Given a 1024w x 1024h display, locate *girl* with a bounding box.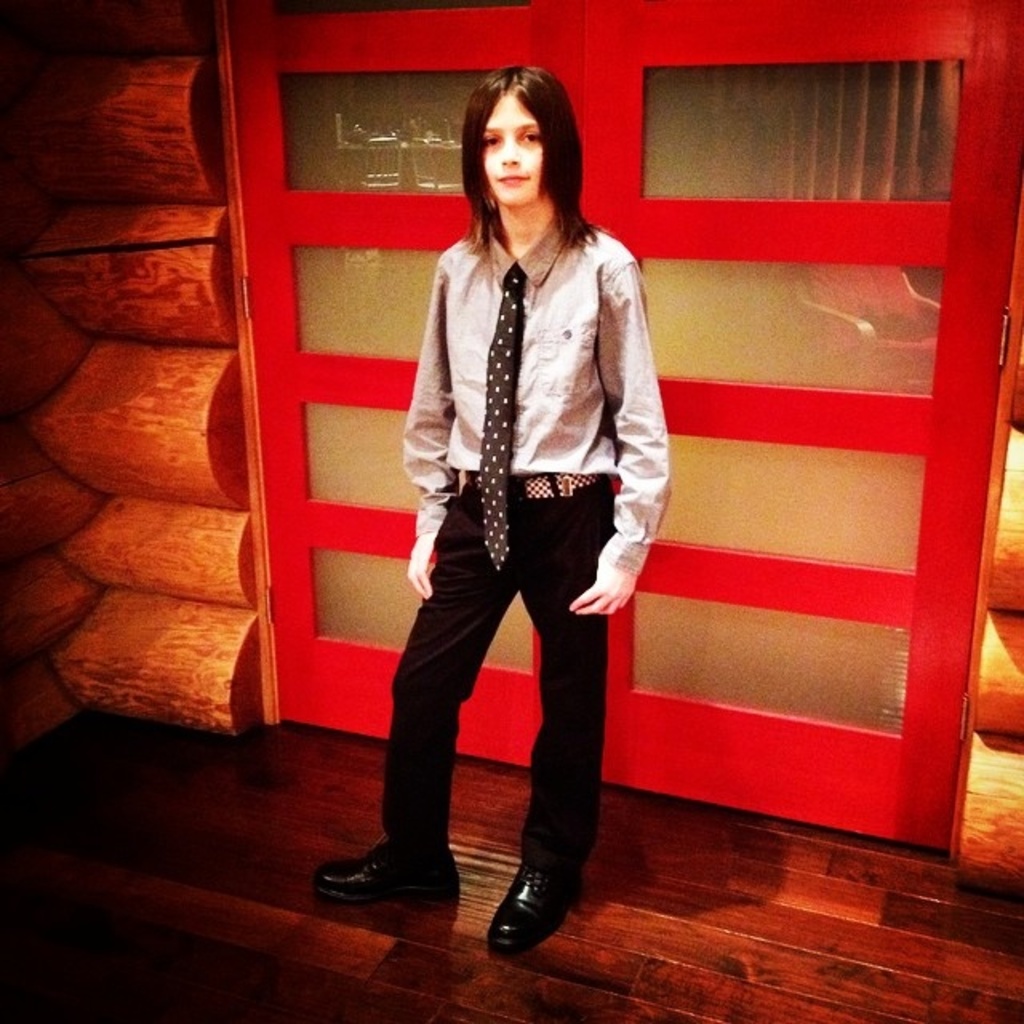
Located: select_region(304, 58, 675, 957).
